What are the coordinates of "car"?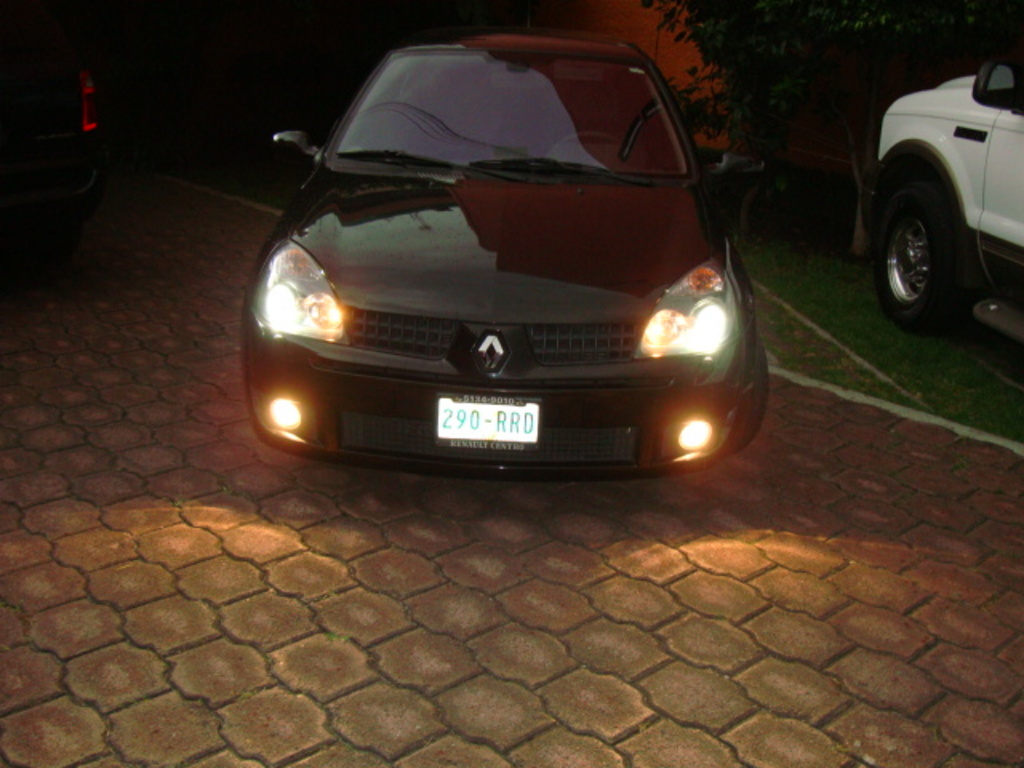
<box>0,11,101,230</box>.
